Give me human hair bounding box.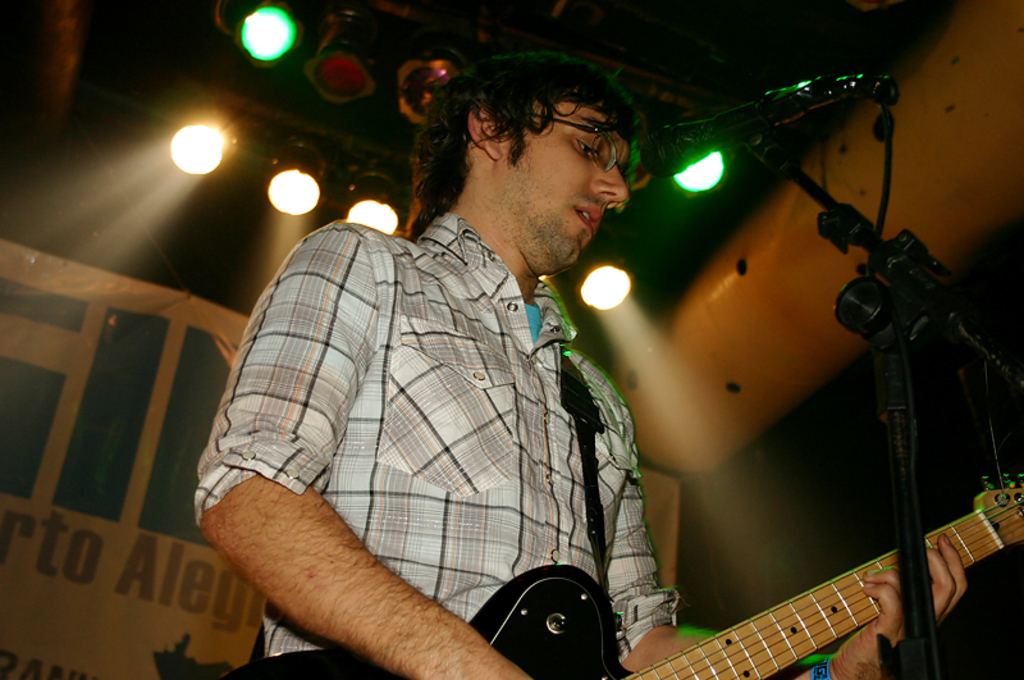
397,68,662,266.
